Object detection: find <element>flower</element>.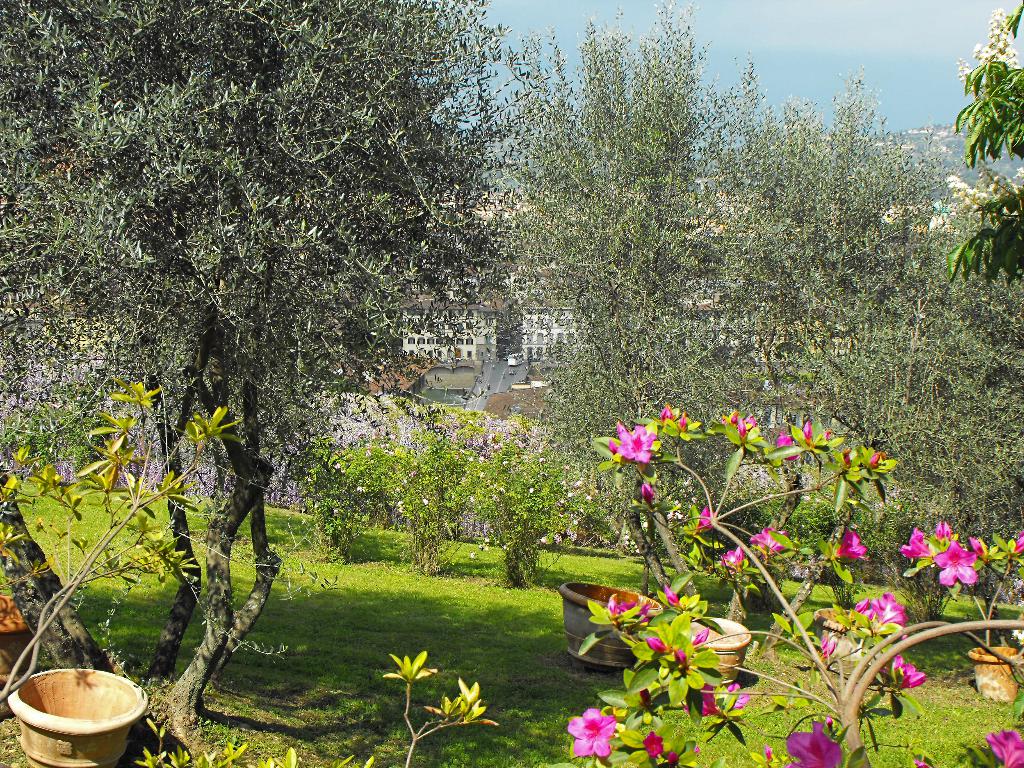
837, 529, 867, 565.
